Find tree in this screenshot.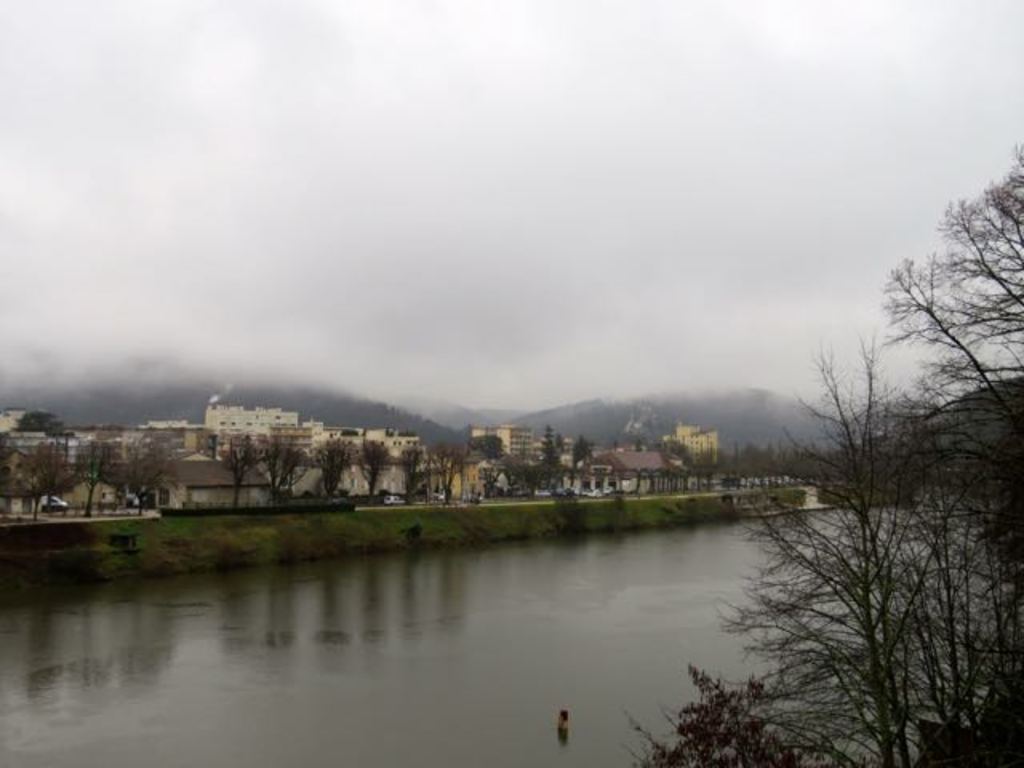
The bounding box for tree is bbox=[629, 659, 862, 766].
